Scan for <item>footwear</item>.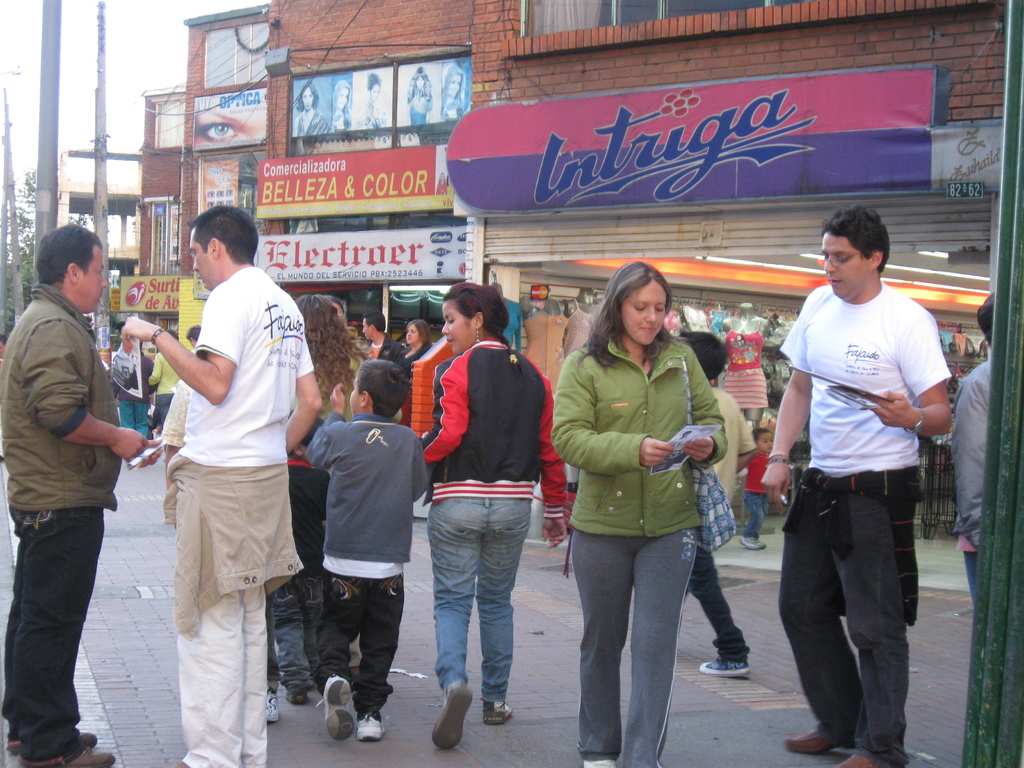
Scan result: select_region(313, 669, 355, 742).
